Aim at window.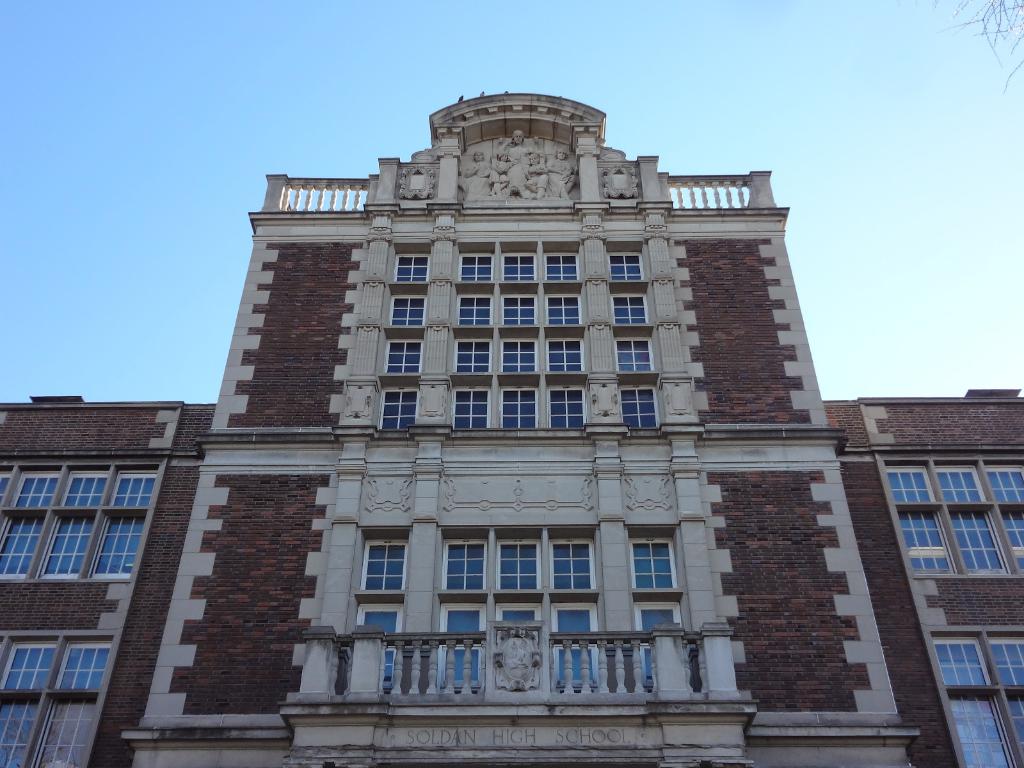
Aimed at [612, 292, 648, 326].
